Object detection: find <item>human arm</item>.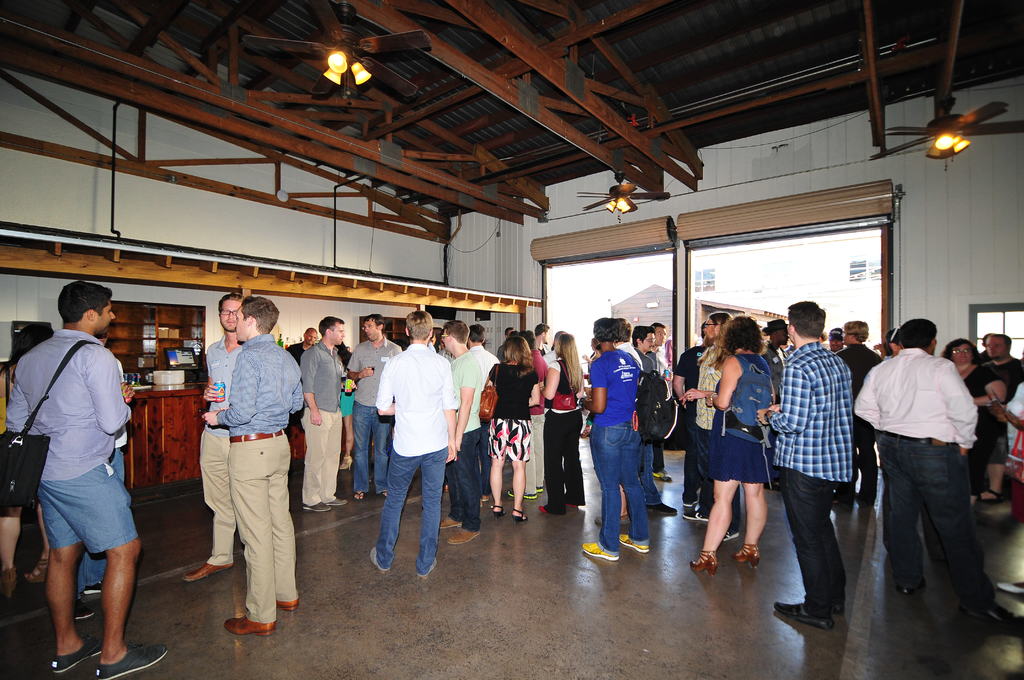
(292,378,305,414).
